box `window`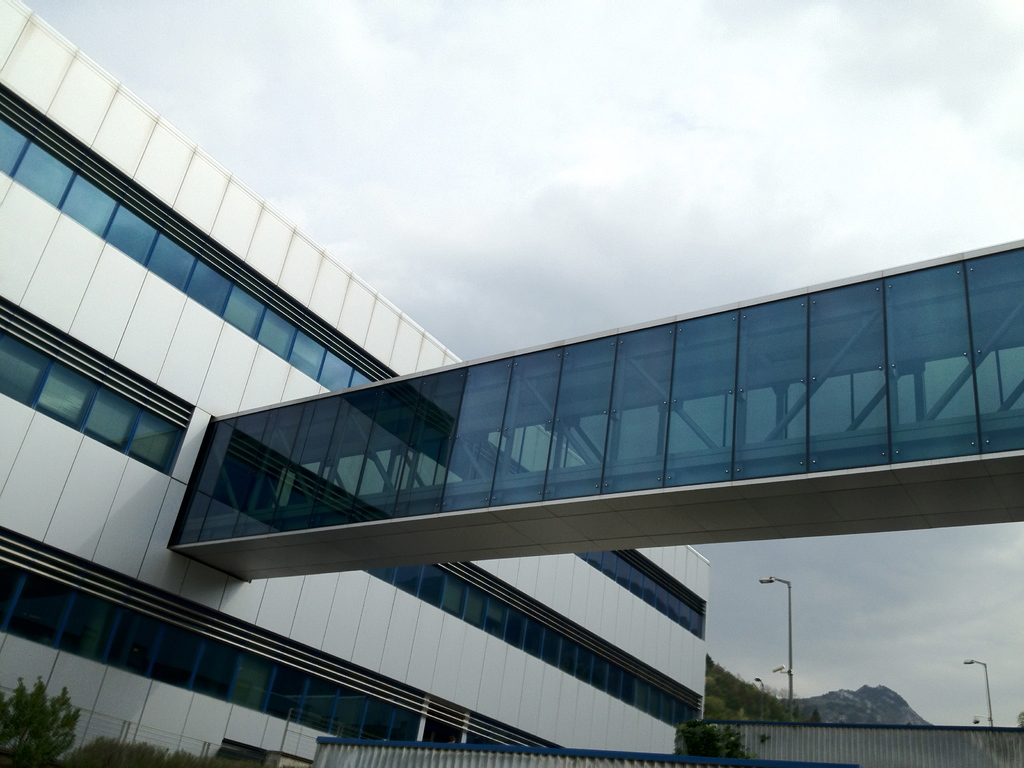
box(5, 337, 182, 568)
